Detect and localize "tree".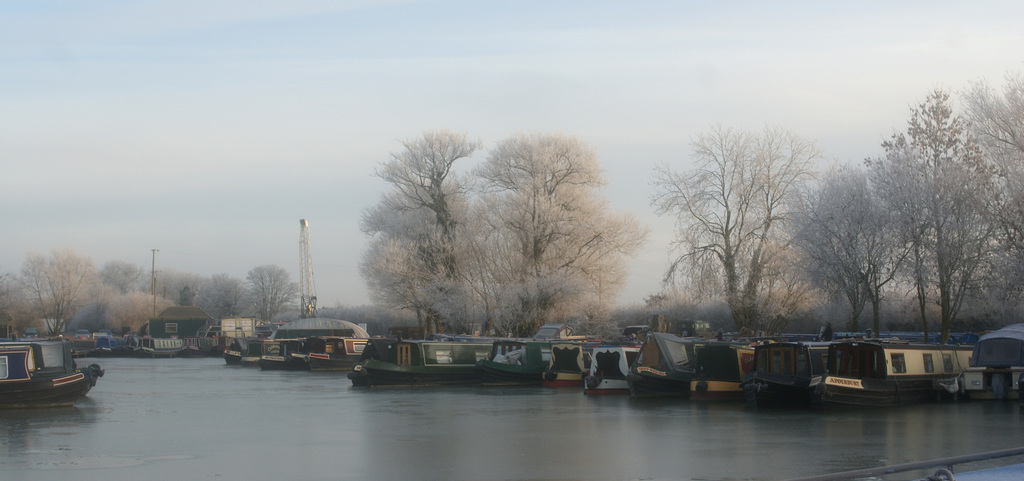
Localized at 58,274,114,334.
